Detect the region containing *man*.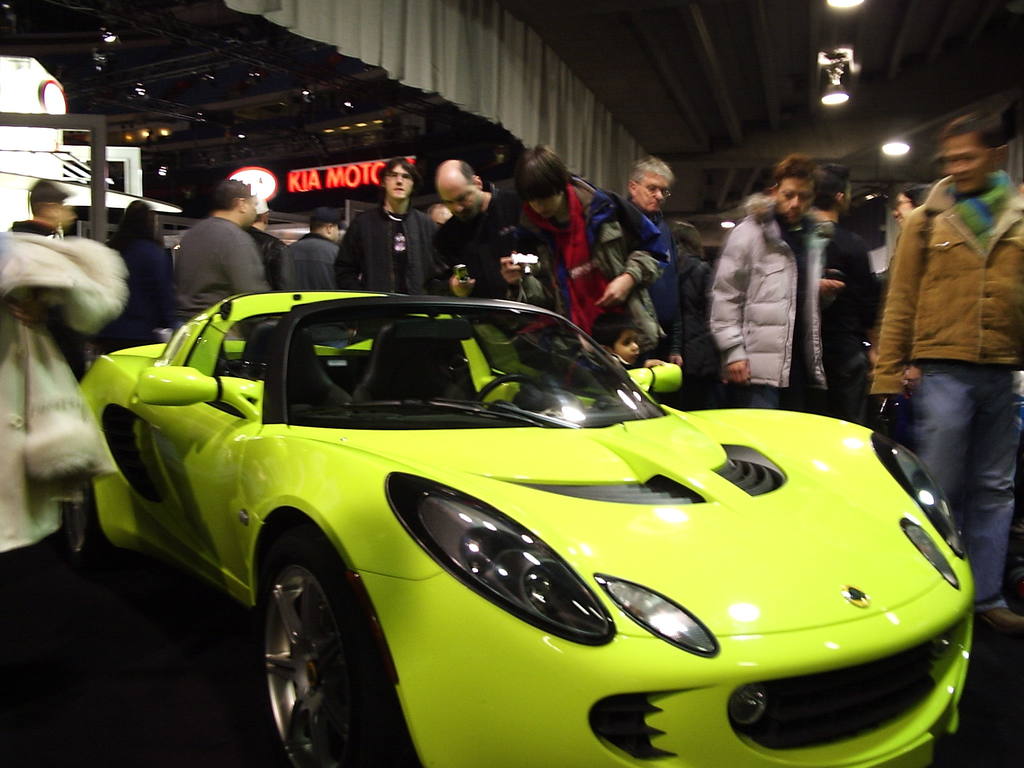
(495, 150, 669, 362).
